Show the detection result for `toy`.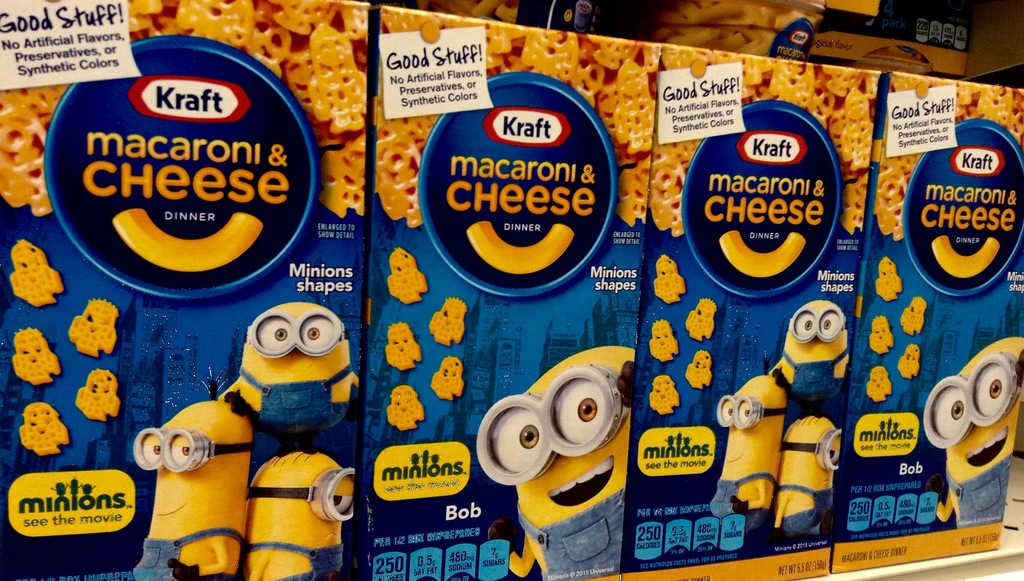
left=924, top=336, right=1023, bottom=528.
